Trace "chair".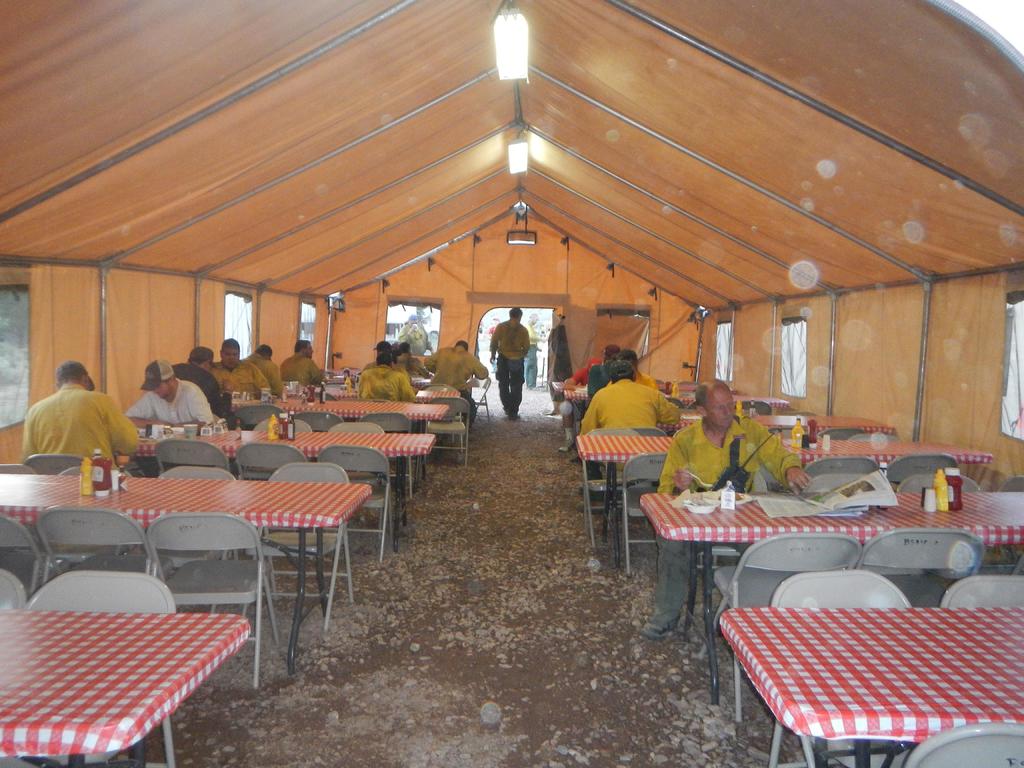
Traced to box=[314, 446, 399, 565].
